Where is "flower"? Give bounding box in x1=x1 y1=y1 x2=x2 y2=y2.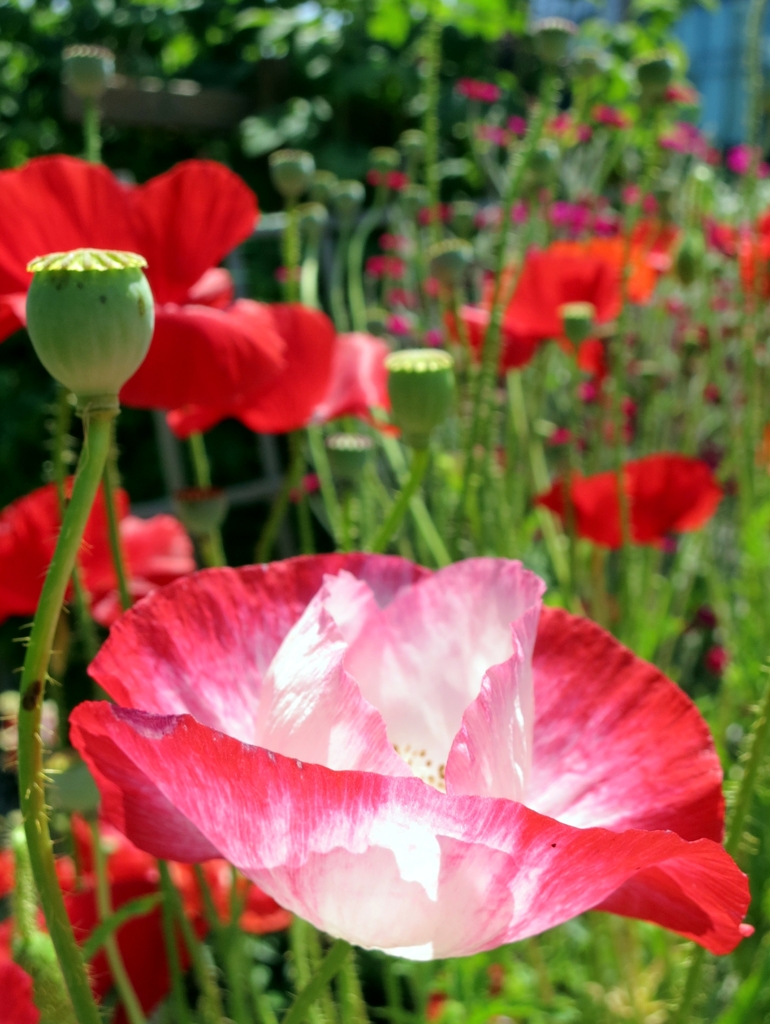
x1=752 y1=271 x2=769 y2=289.
